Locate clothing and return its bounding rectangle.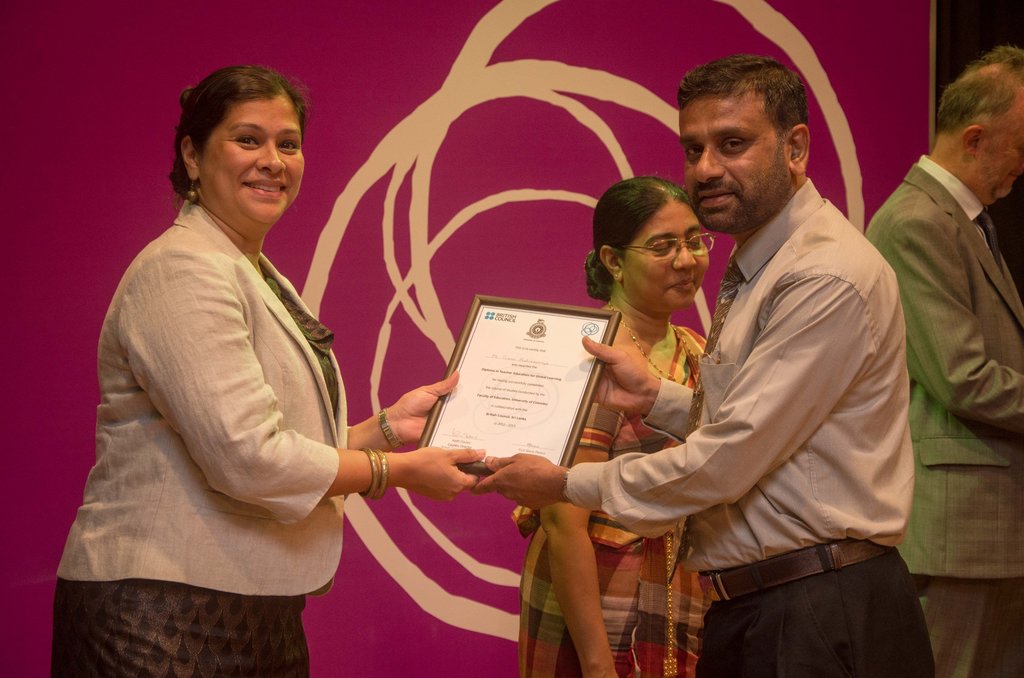
l=51, t=198, r=349, b=677.
